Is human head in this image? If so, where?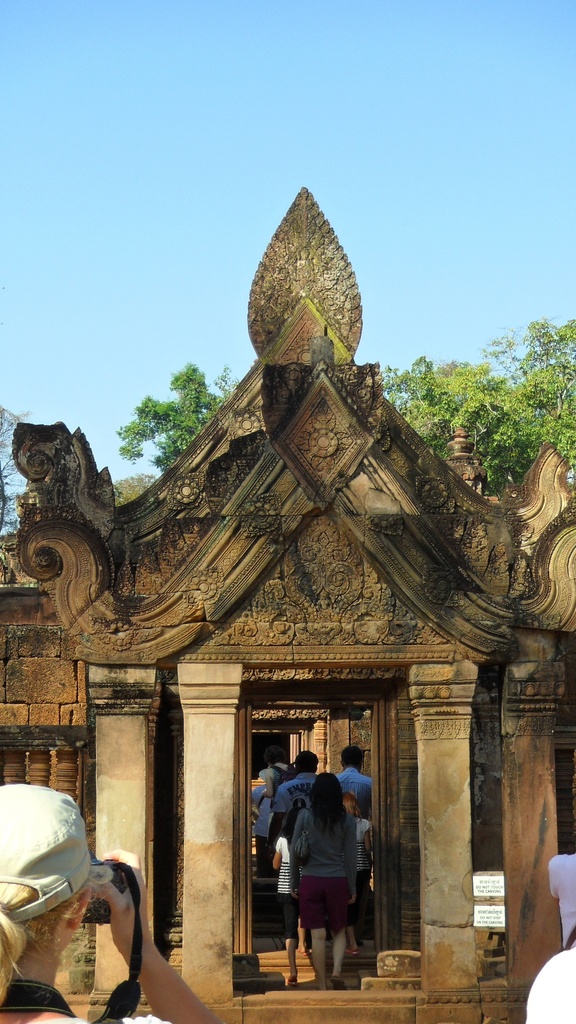
Yes, at region(263, 746, 287, 767).
